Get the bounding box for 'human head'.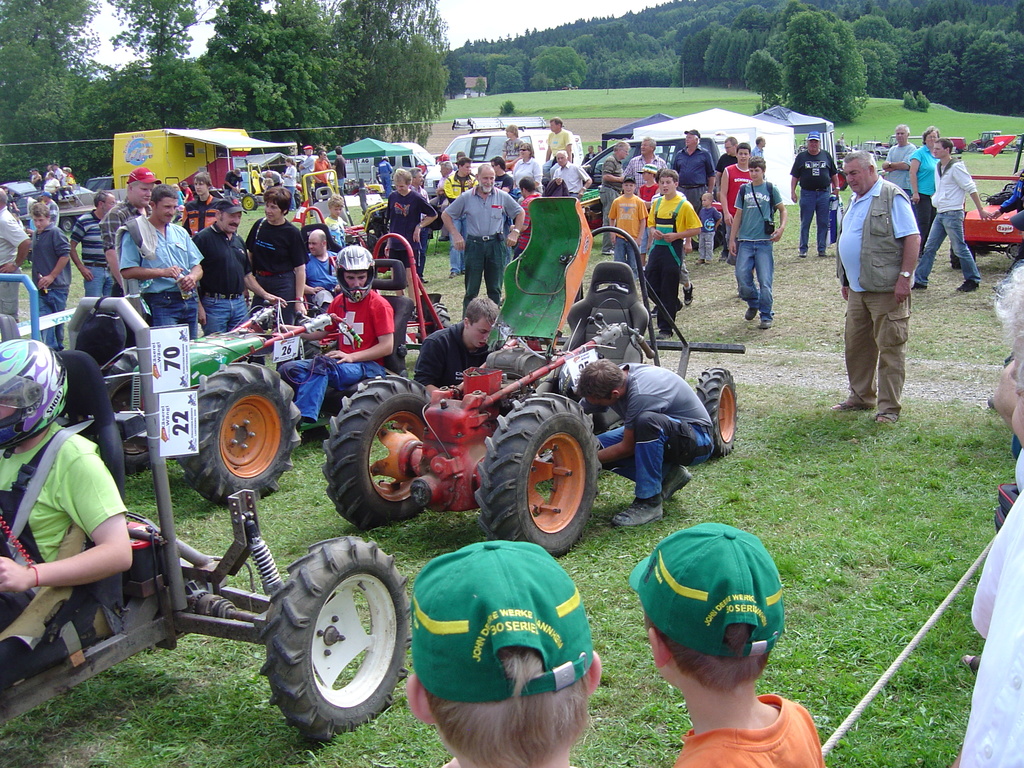
[685,128,702,148].
